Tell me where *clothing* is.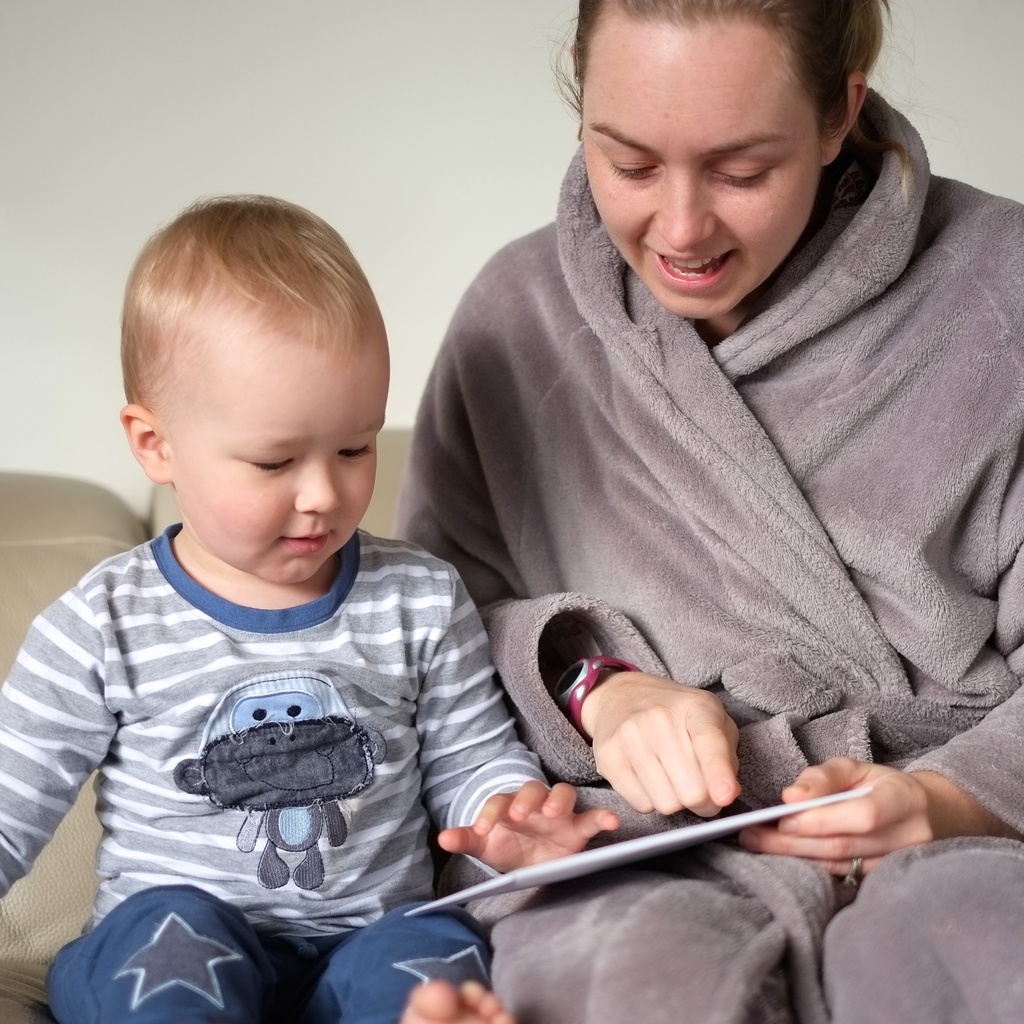
*clothing* is at (x1=30, y1=440, x2=539, y2=992).
